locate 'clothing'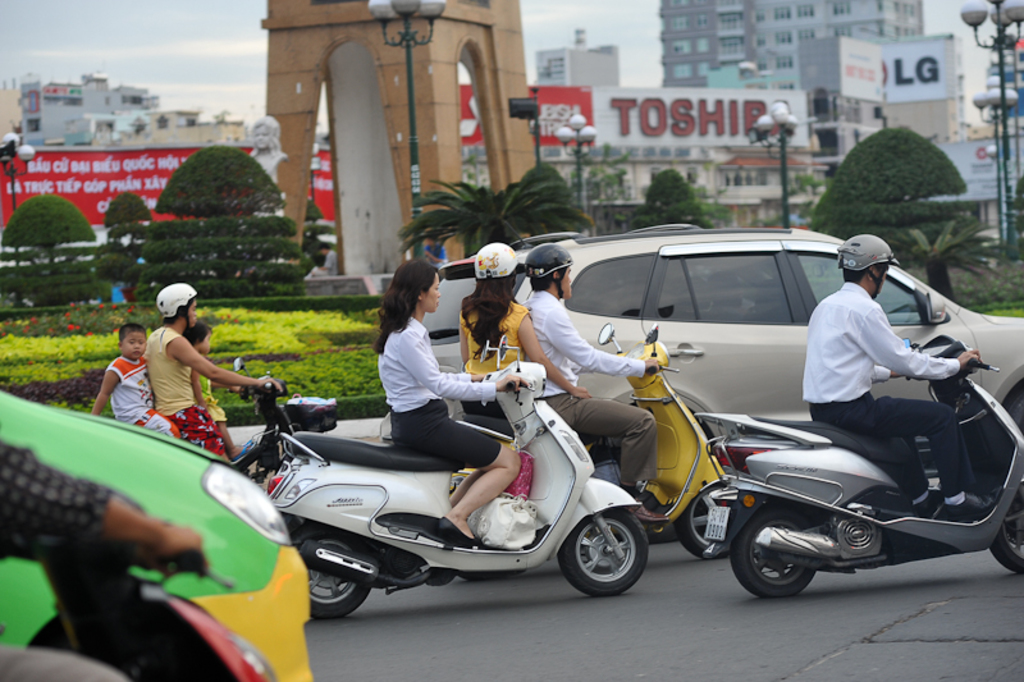
pyautogui.locateOnScreen(517, 285, 657, 486)
